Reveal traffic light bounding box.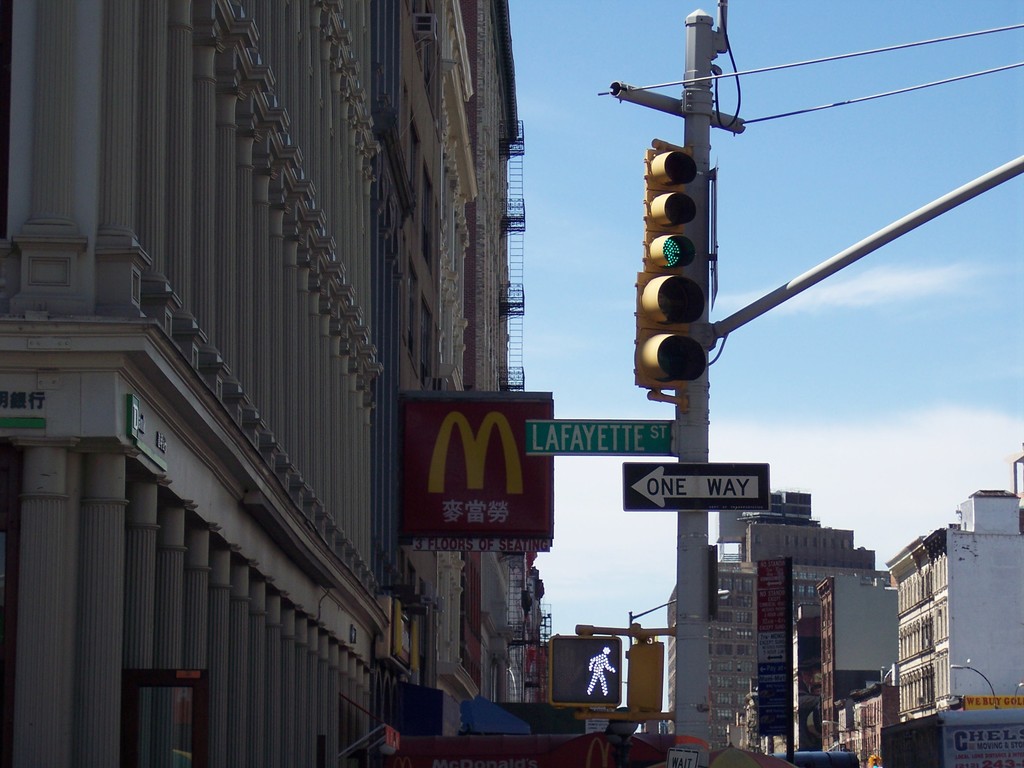
Revealed: BBox(550, 634, 619, 708).
